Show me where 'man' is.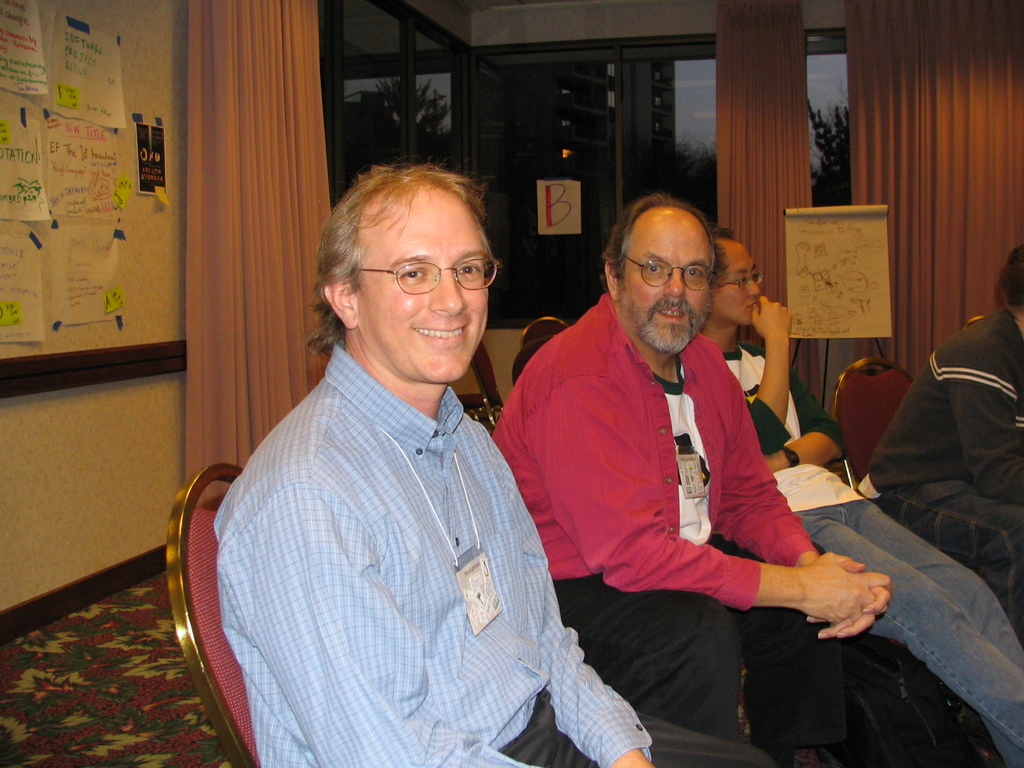
'man' is at 195:138:604:767.
